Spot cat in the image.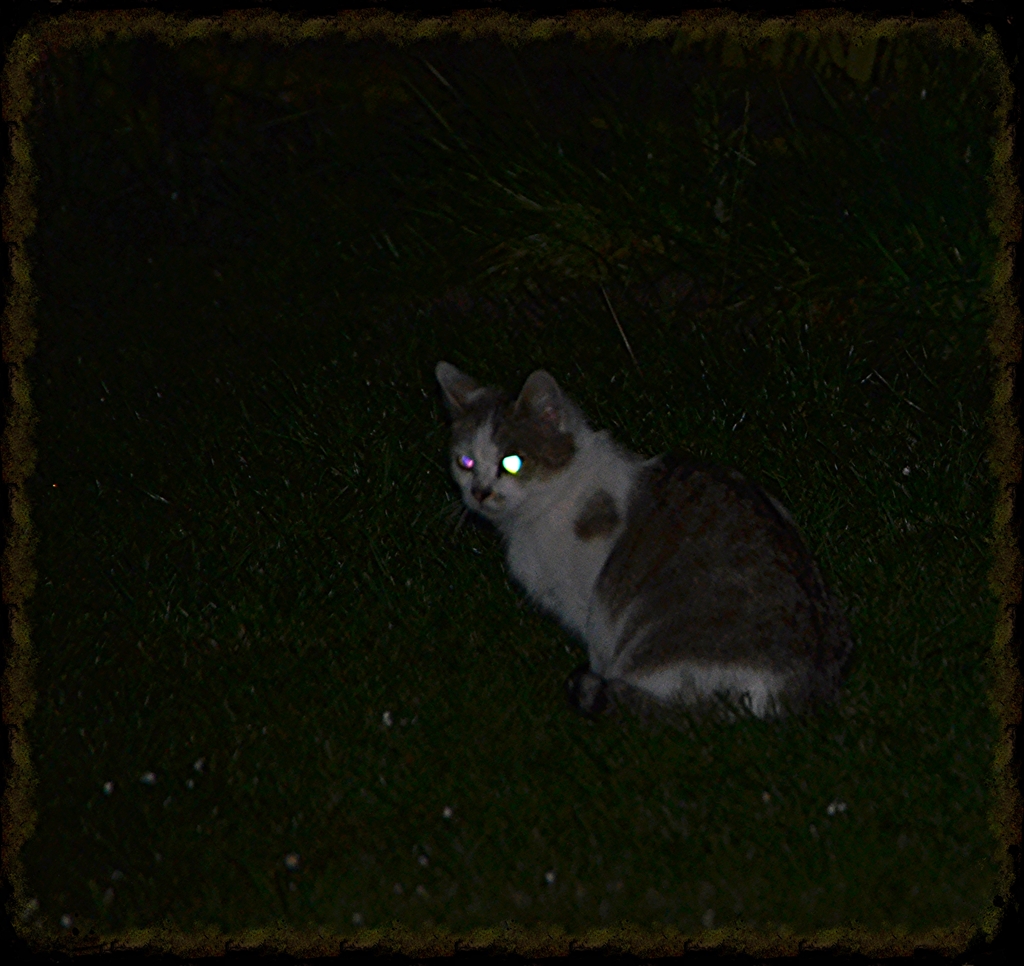
cat found at left=435, top=355, right=840, bottom=719.
